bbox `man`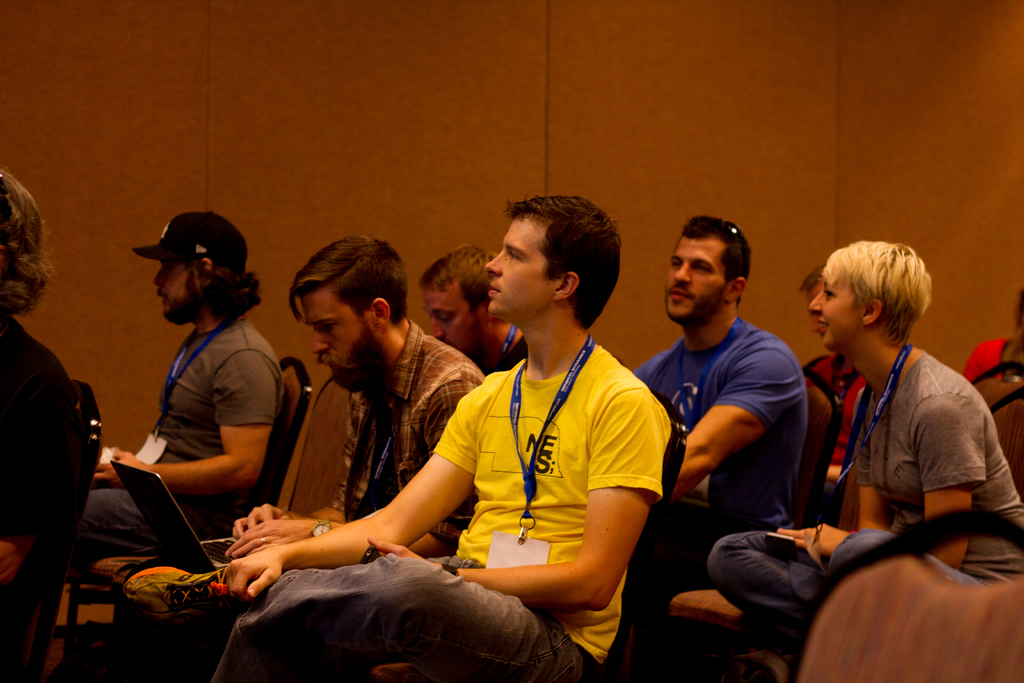
{"left": 594, "top": 213, "right": 813, "bottom": 682}
